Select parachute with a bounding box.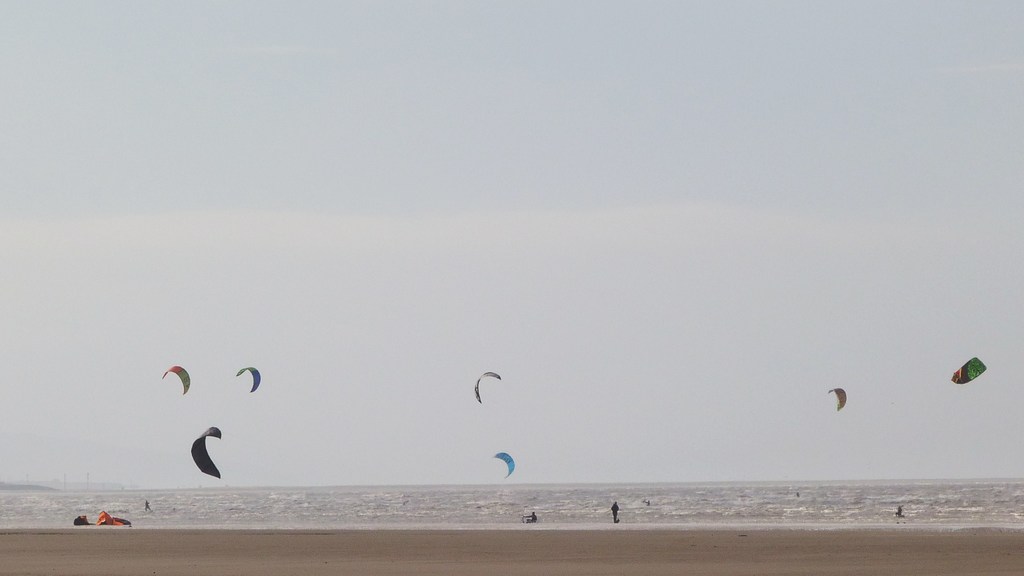
bbox(461, 380, 514, 424).
